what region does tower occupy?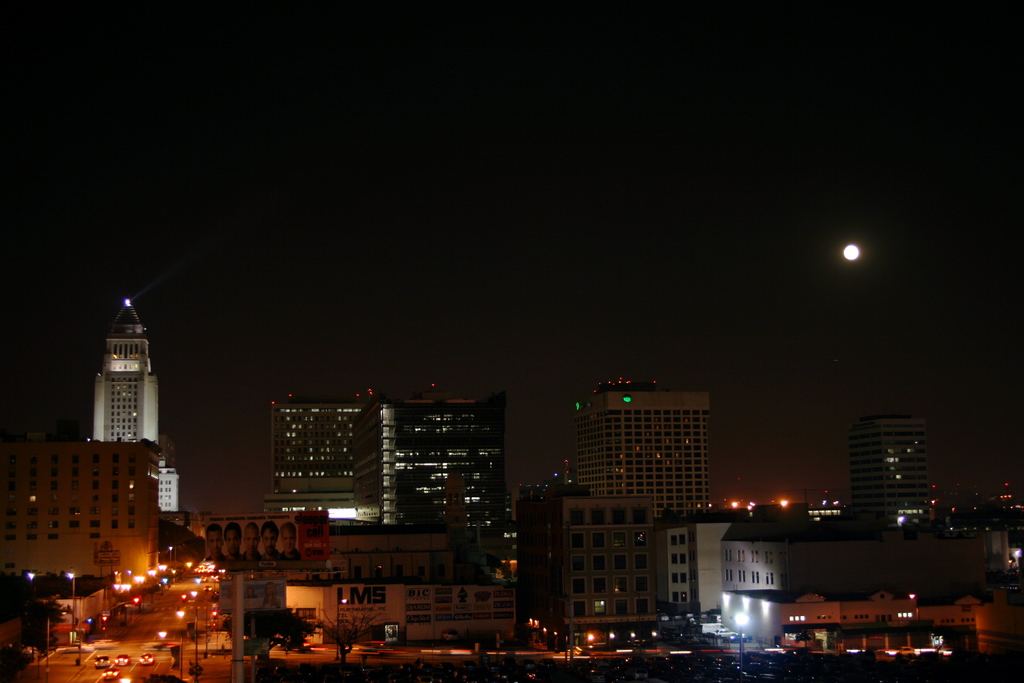
{"x1": 848, "y1": 407, "x2": 933, "y2": 523}.
